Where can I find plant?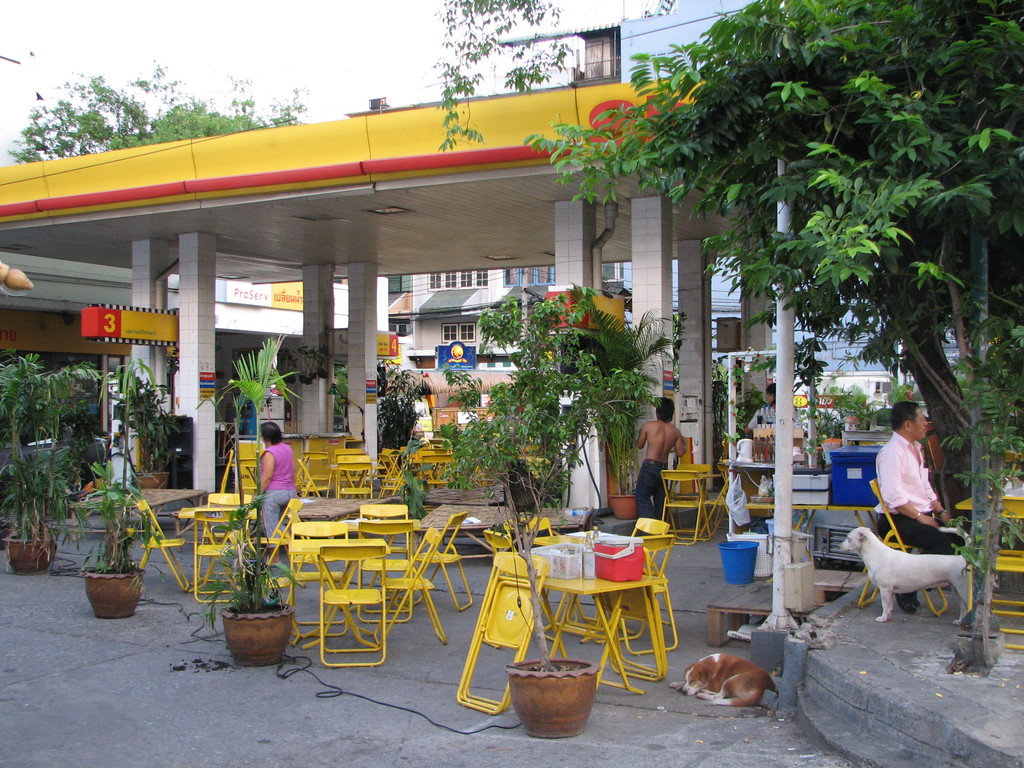
You can find it at BBox(577, 303, 691, 492).
